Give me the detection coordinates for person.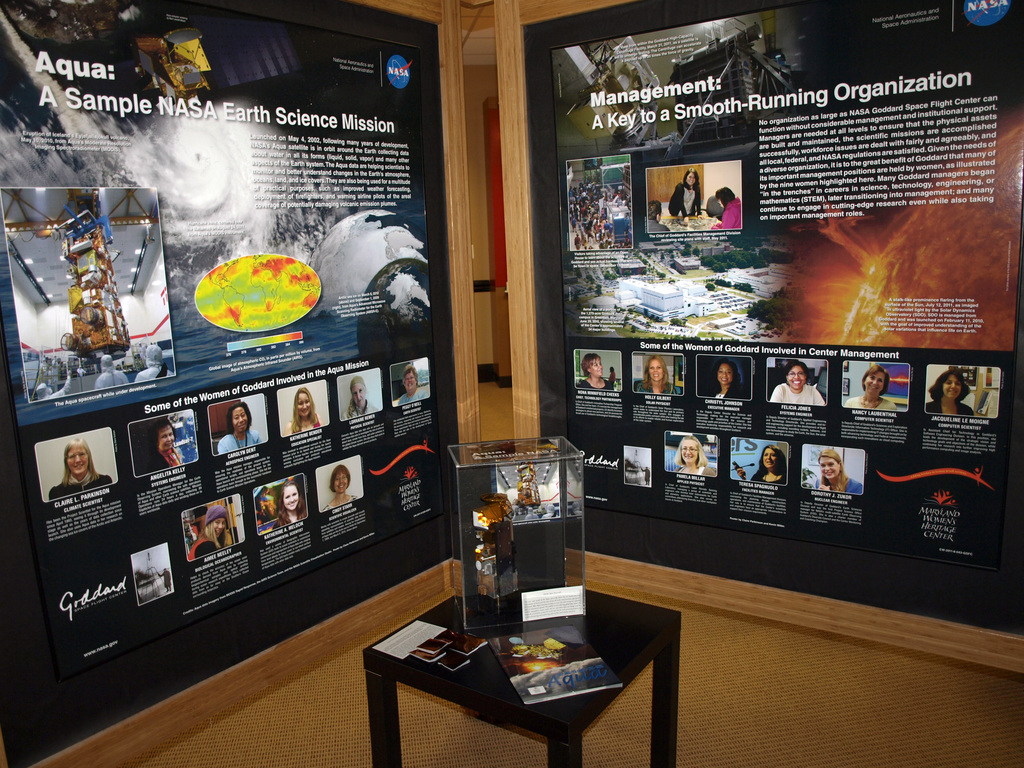
668:437:724:477.
